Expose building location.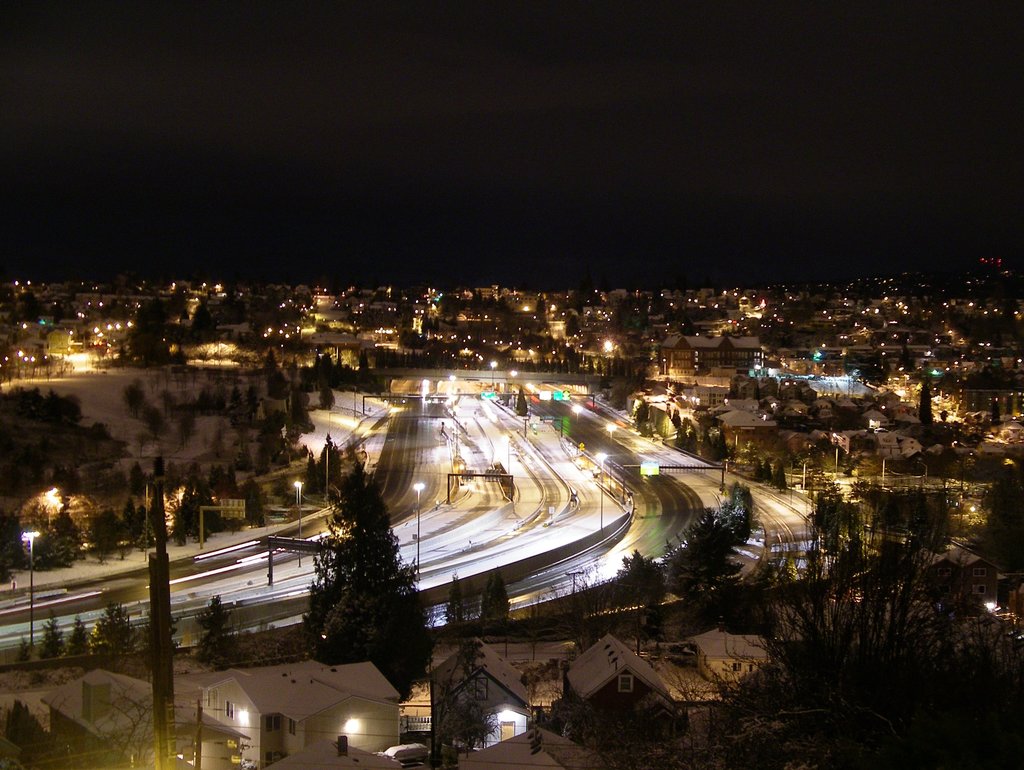
Exposed at left=721, top=406, right=772, bottom=463.
